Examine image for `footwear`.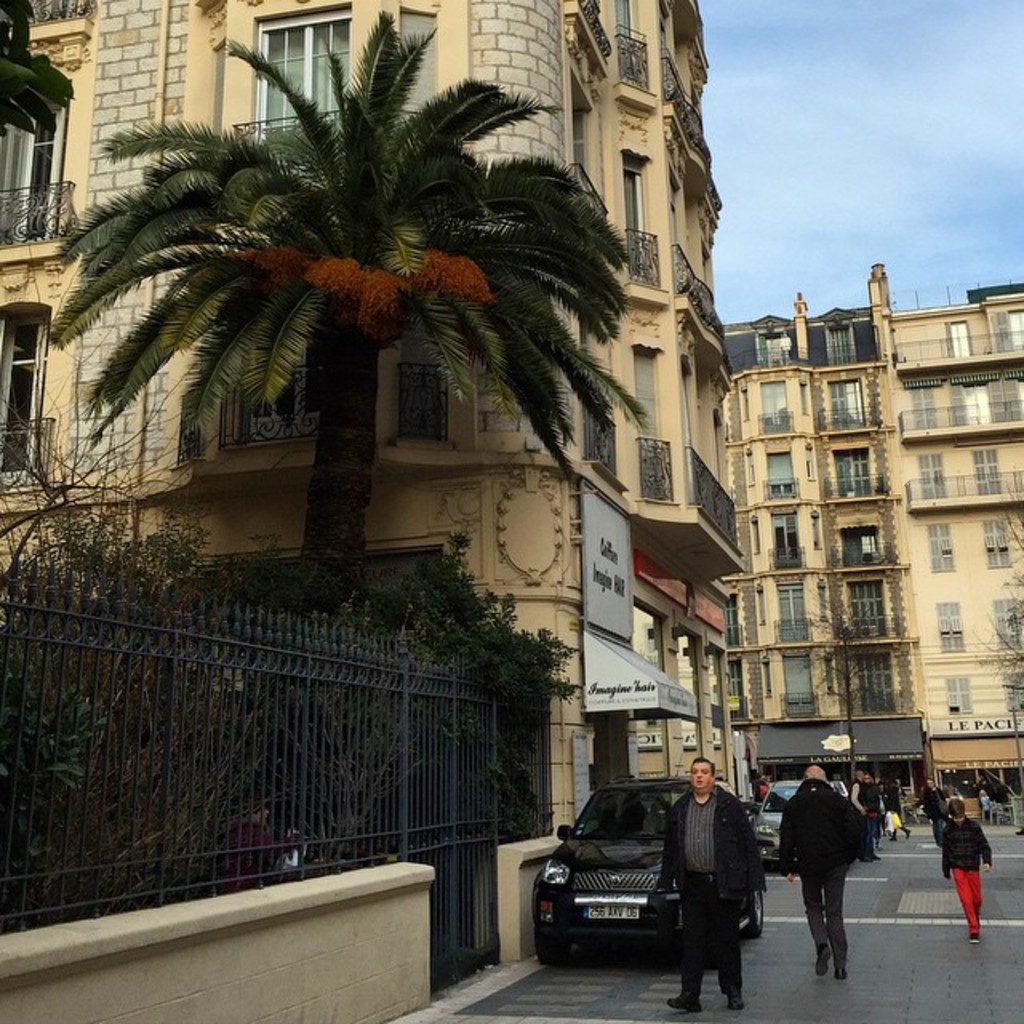
Examination result: [left=1018, top=829, right=1022, bottom=834].
